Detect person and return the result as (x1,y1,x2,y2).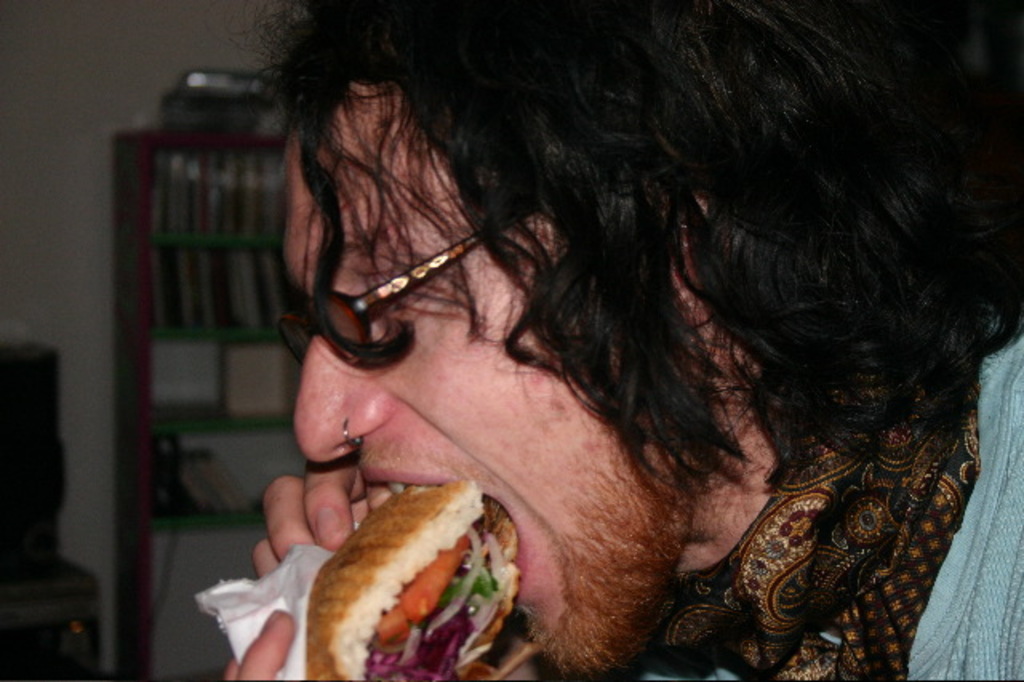
(208,8,1014,681).
